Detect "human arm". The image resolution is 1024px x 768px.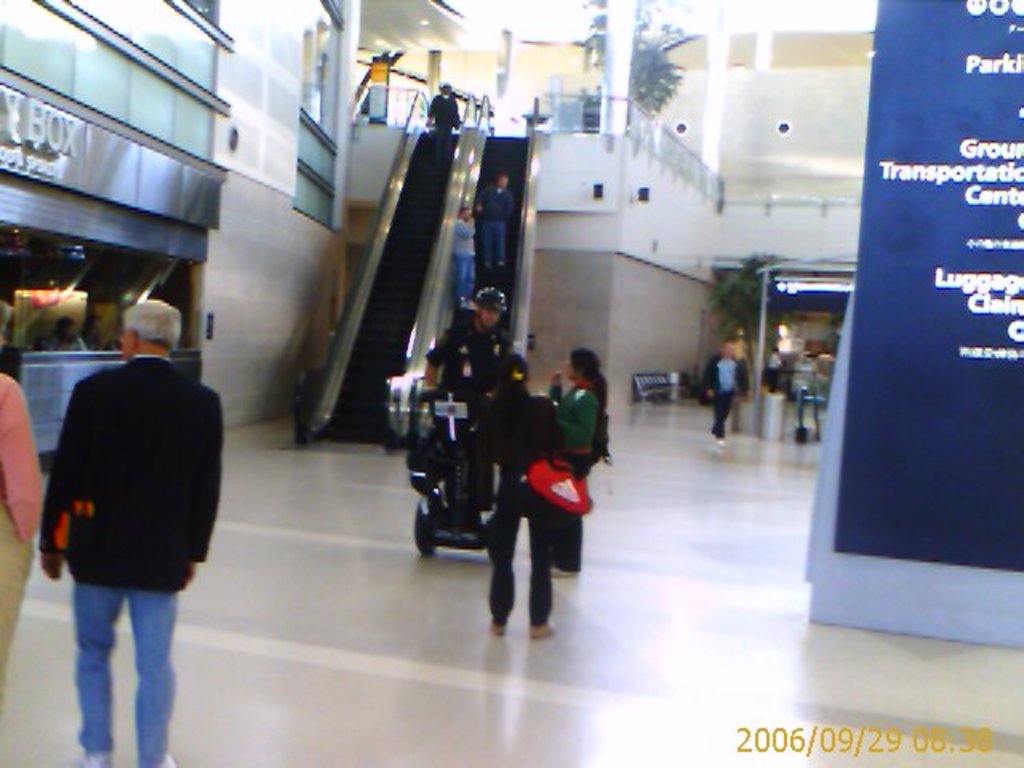
0:378:40:549.
